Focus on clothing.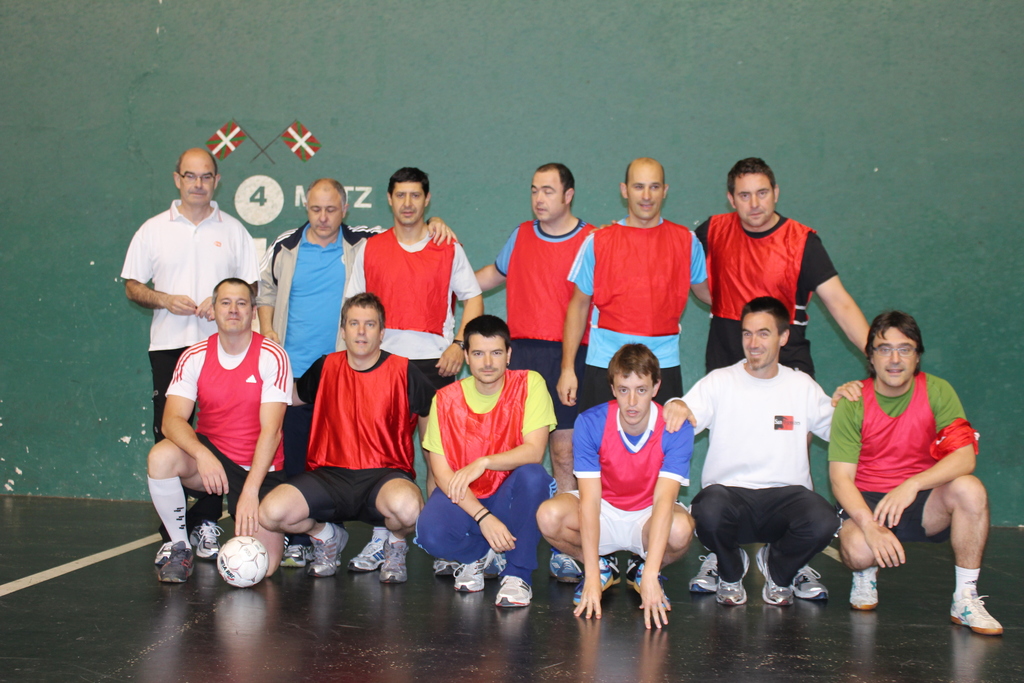
Focused at [669, 357, 840, 582].
